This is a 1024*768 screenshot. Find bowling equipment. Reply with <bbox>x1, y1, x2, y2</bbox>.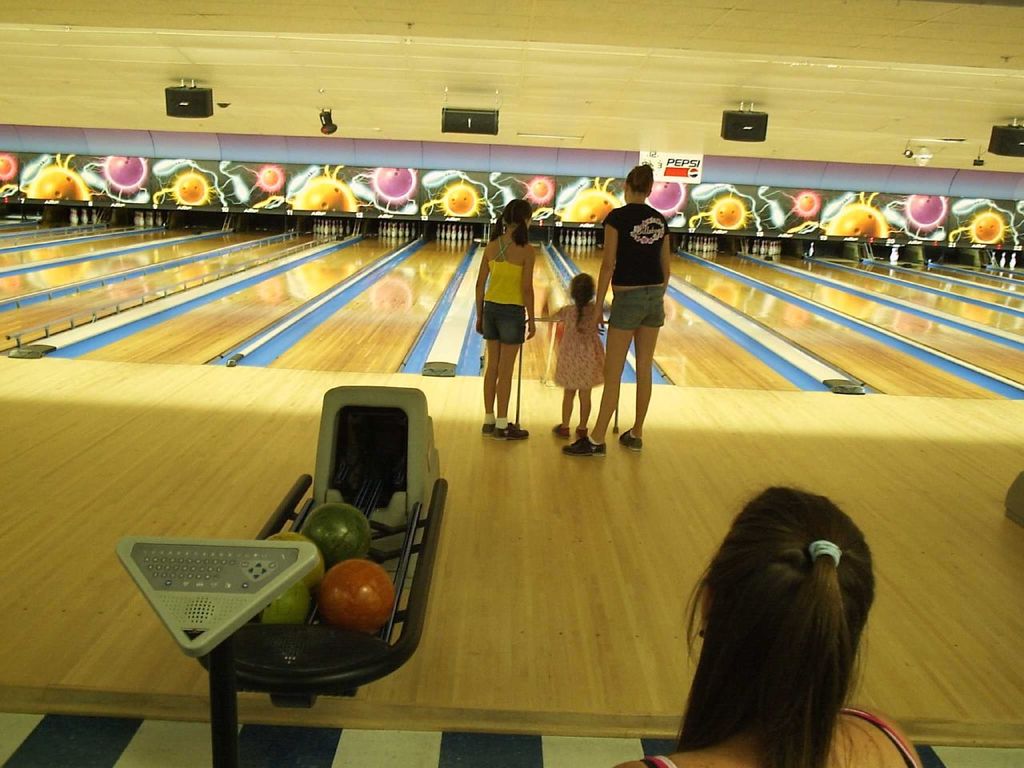
<bbox>994, 254, 1001, 265</bbox>.
